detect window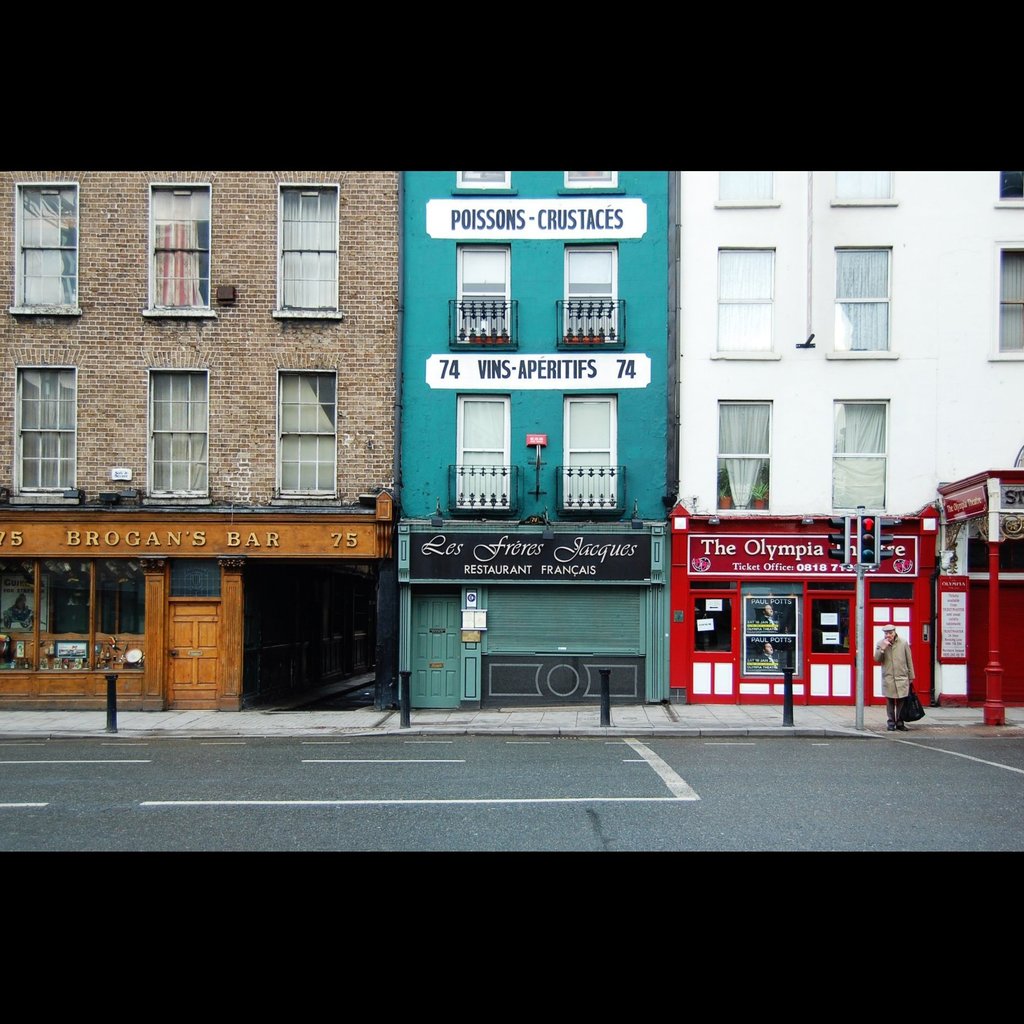
992 241 1023 363
